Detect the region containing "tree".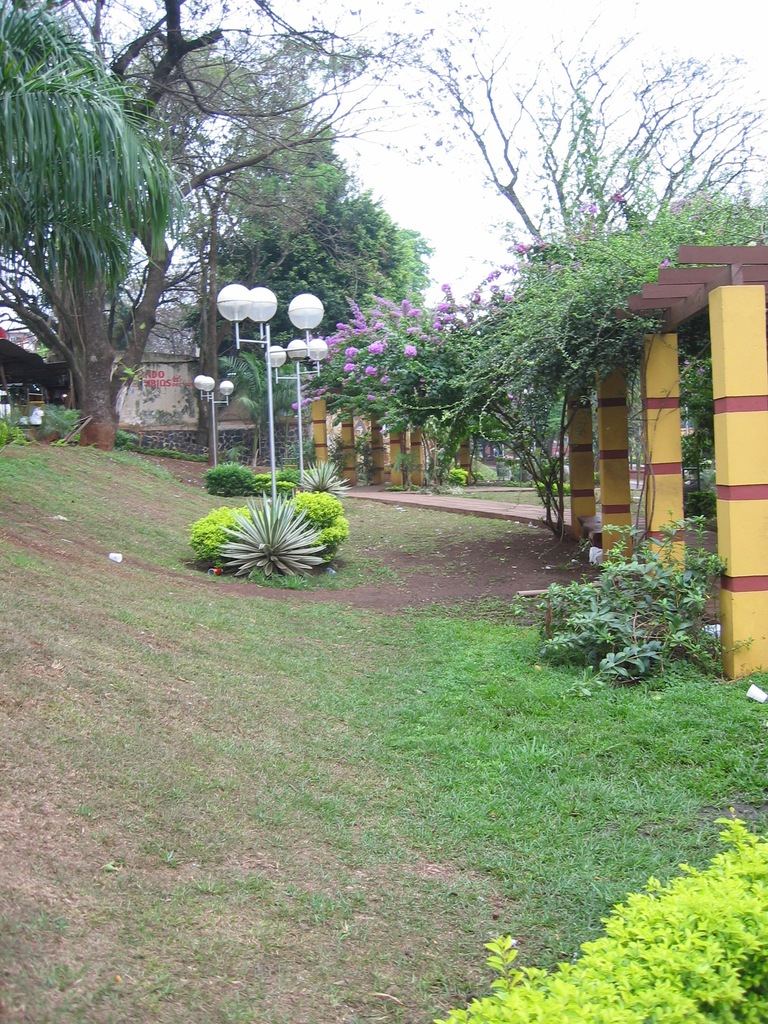
(left=344, top=0, right=767, bottom=262).
